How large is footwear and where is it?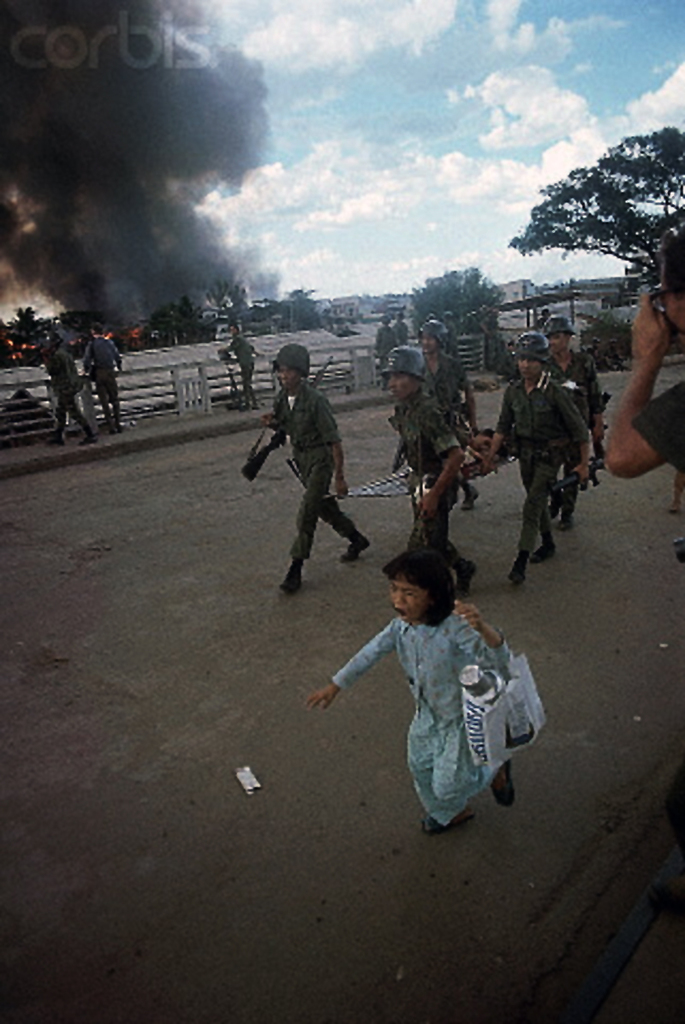
Bounding box: box=[453, 562, 478, 592].
